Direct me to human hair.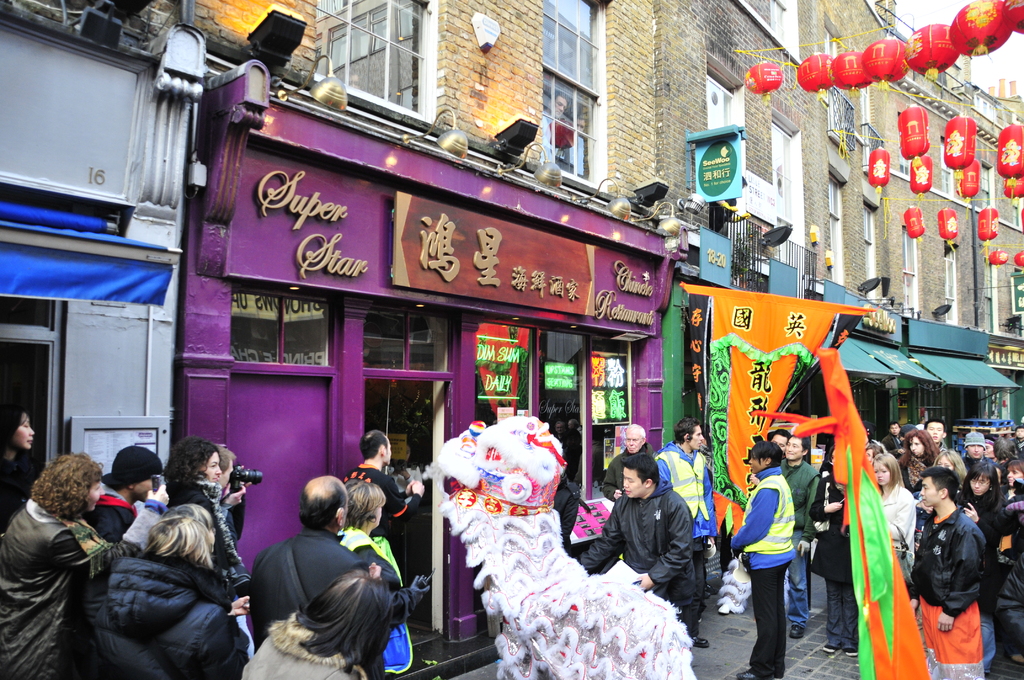
Direction: x1=874 y1=448 x2=906 y2=494.
